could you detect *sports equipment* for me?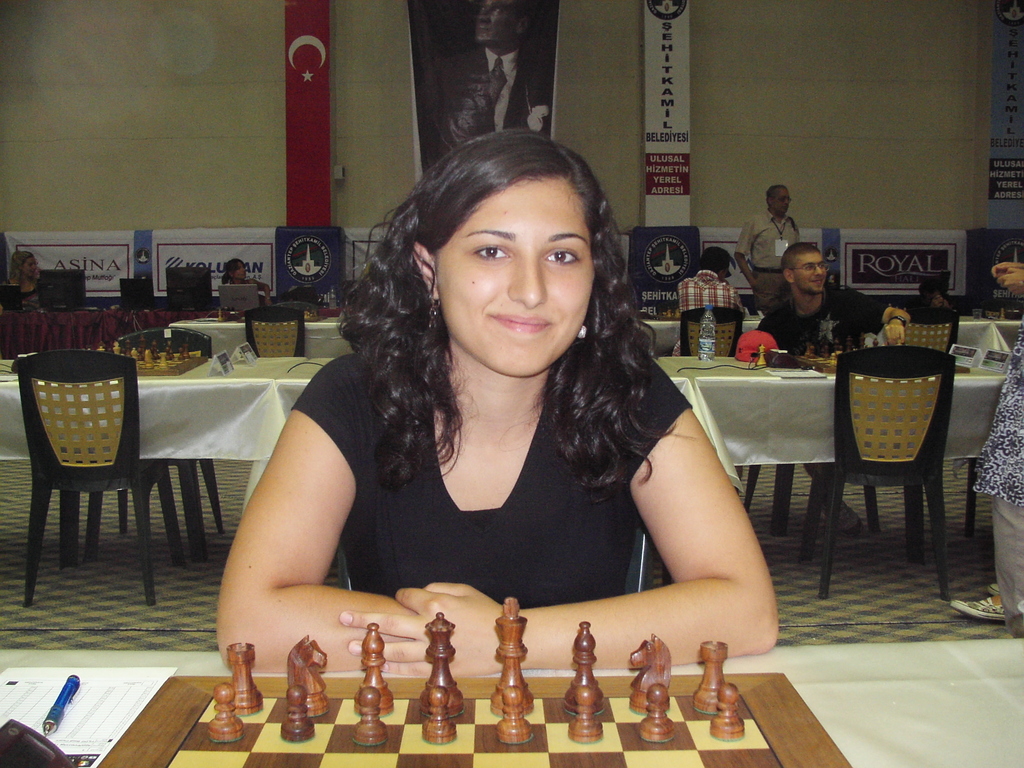
Detection result: pyautogui.locateOnScreen(95, 599, 849, 767).
